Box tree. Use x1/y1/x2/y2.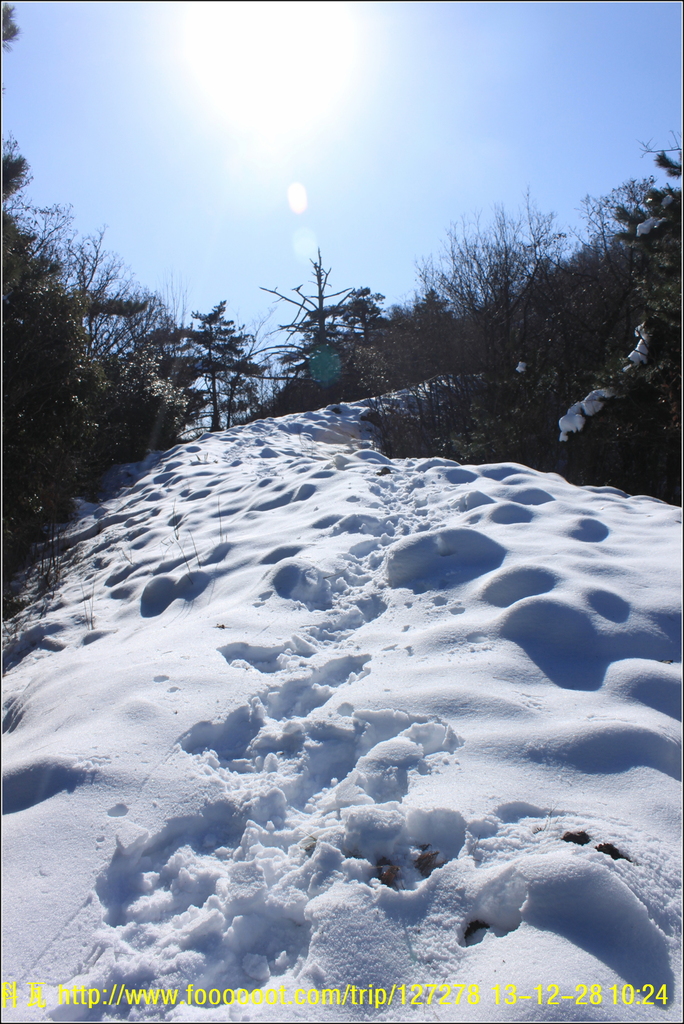
0/151/66/223.
